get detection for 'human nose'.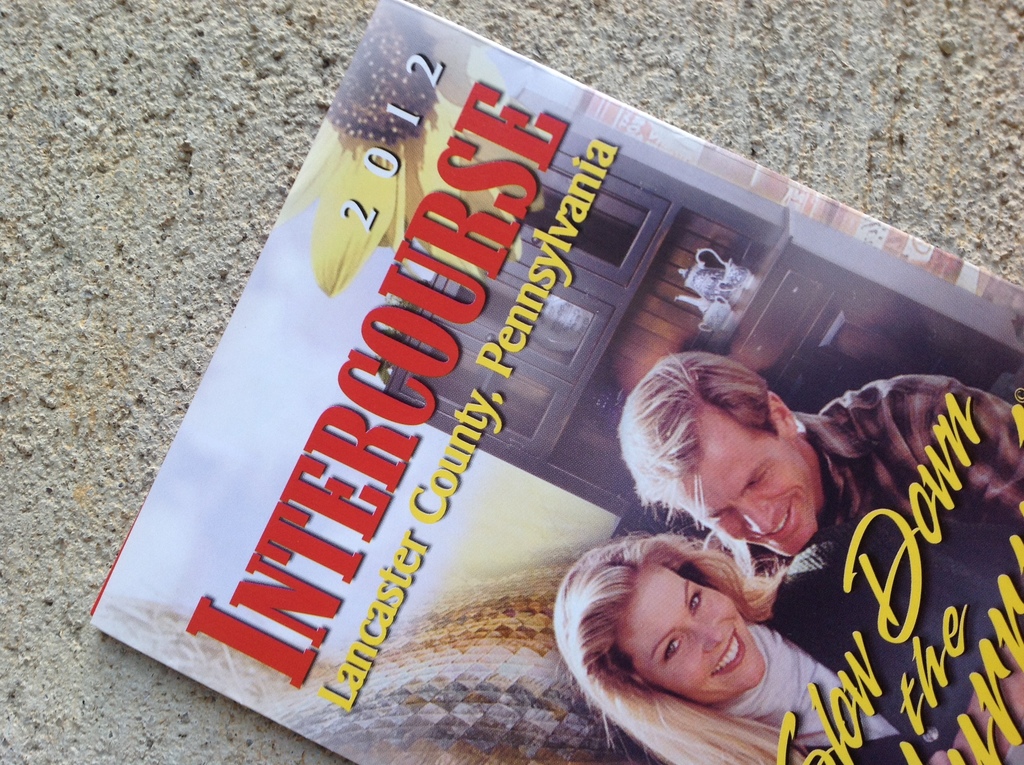
Detection: <bbox>739, 500, 776, 536</bbox>.
